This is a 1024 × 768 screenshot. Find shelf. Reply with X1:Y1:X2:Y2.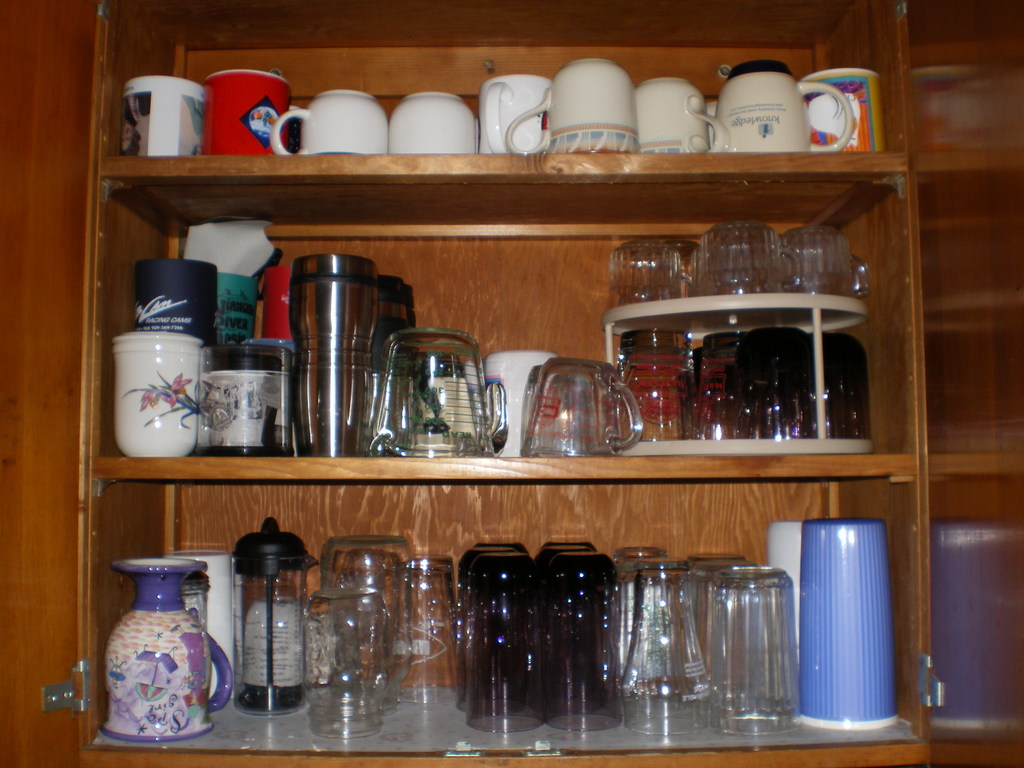
101:32:1023:767.
